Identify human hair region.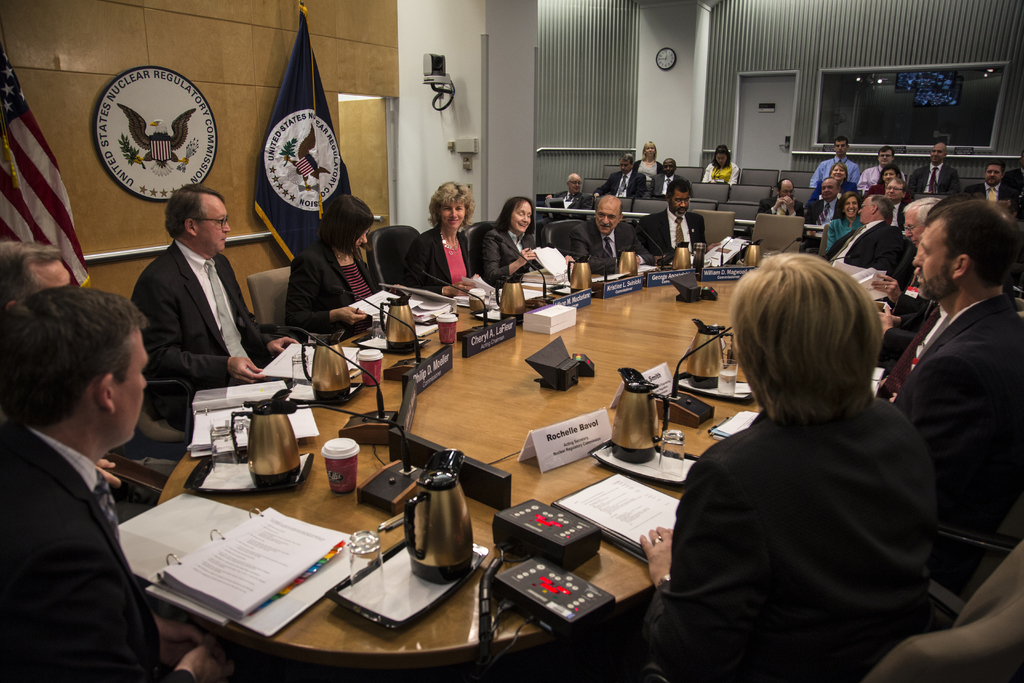
Region: [319,194,375,264].
